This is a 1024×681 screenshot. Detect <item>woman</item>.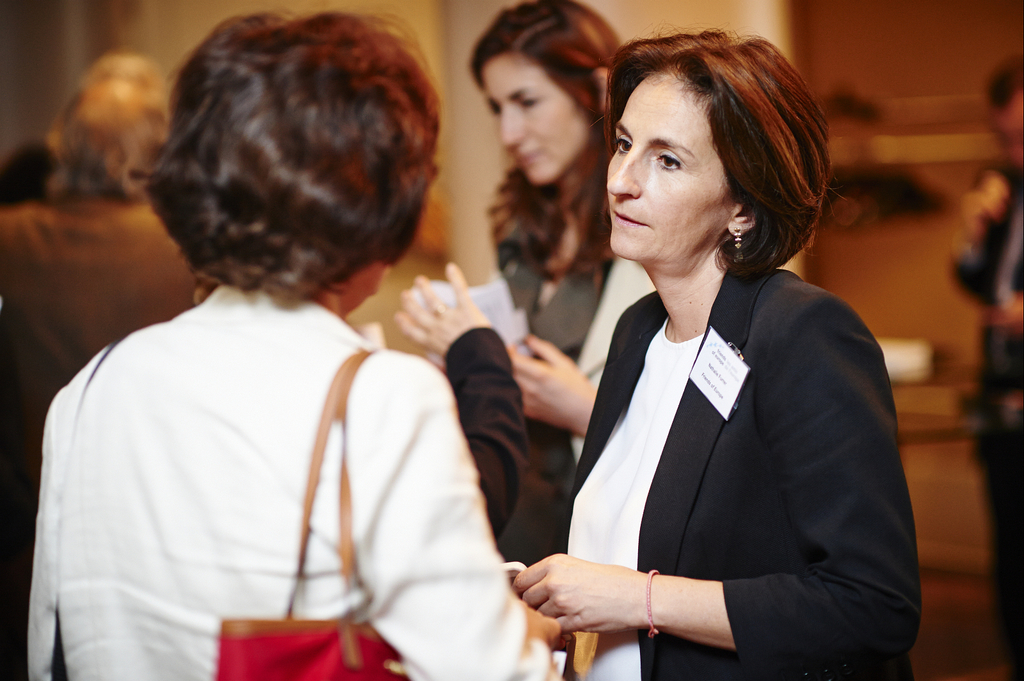
select_region(477, 68, 961, 680).
